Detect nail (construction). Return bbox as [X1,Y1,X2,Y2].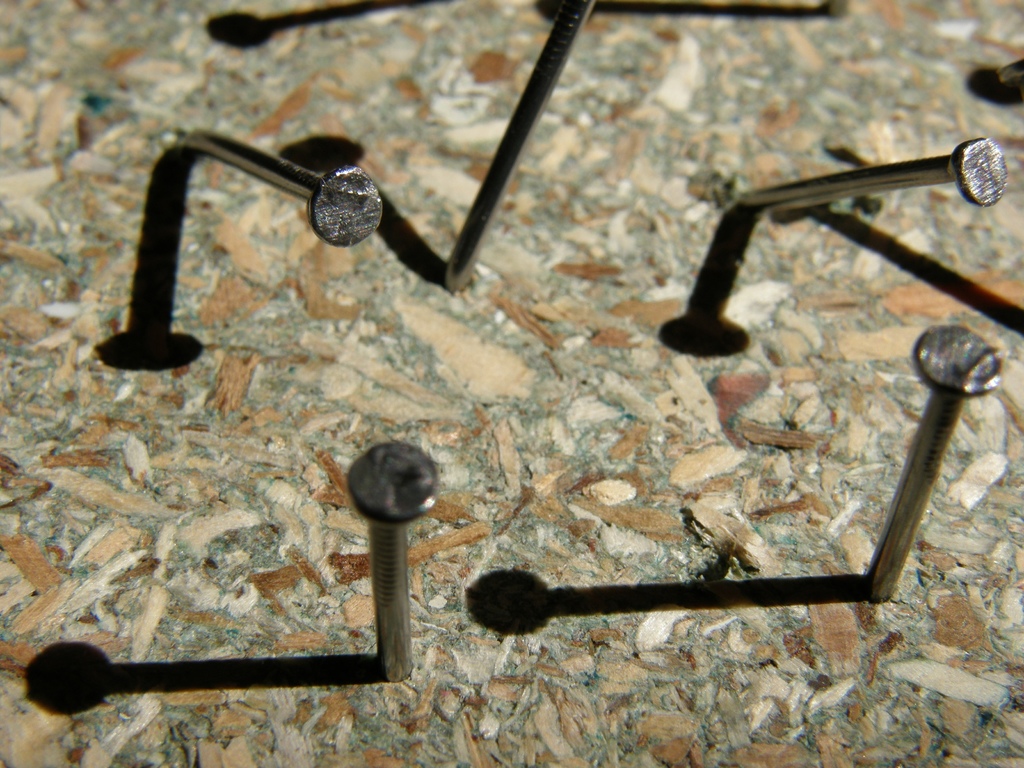
[737,134,1014,225].
